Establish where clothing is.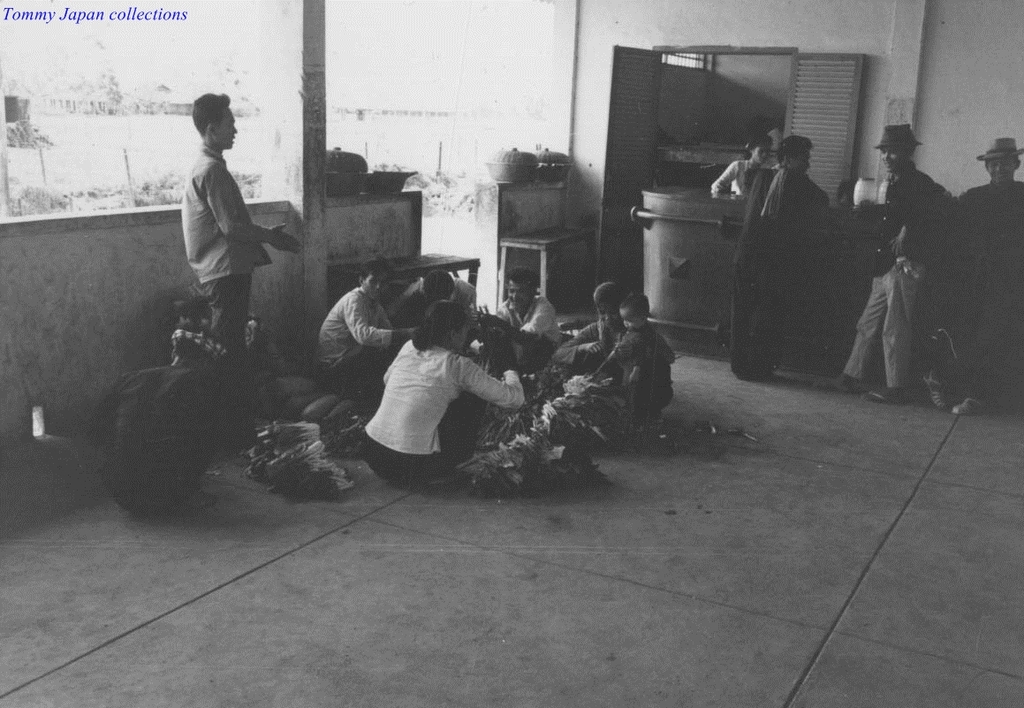
Established at 944, 178, 1013, 379.
